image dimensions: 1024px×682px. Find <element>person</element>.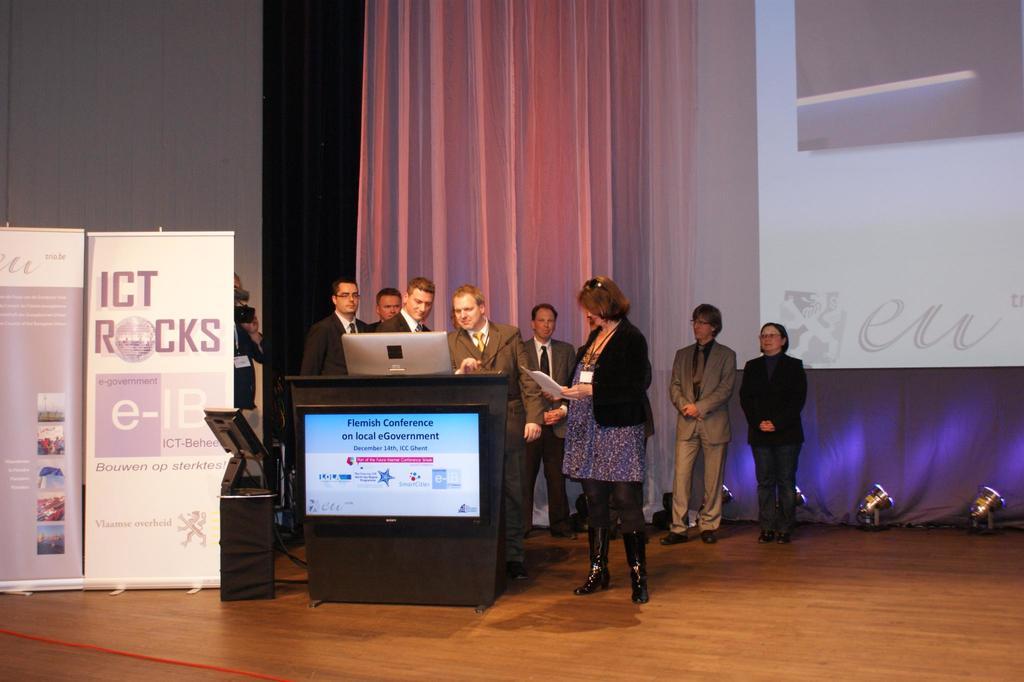
442:283:545:583.
